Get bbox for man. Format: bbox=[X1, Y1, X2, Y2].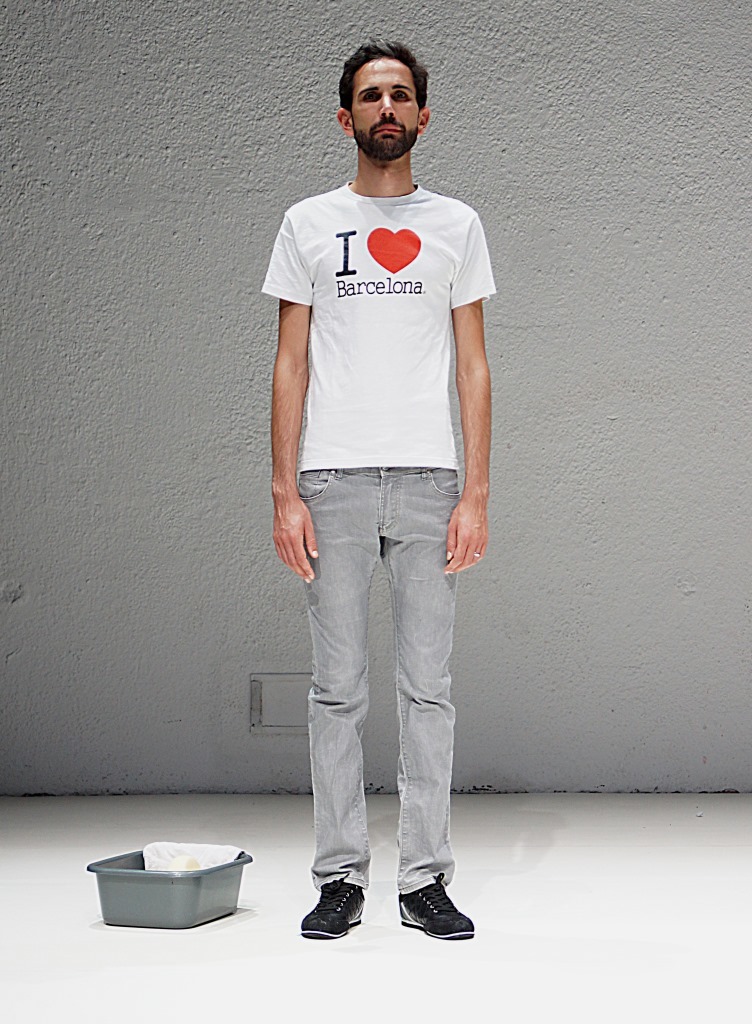
bbox=[257, 26, 507, 946].
